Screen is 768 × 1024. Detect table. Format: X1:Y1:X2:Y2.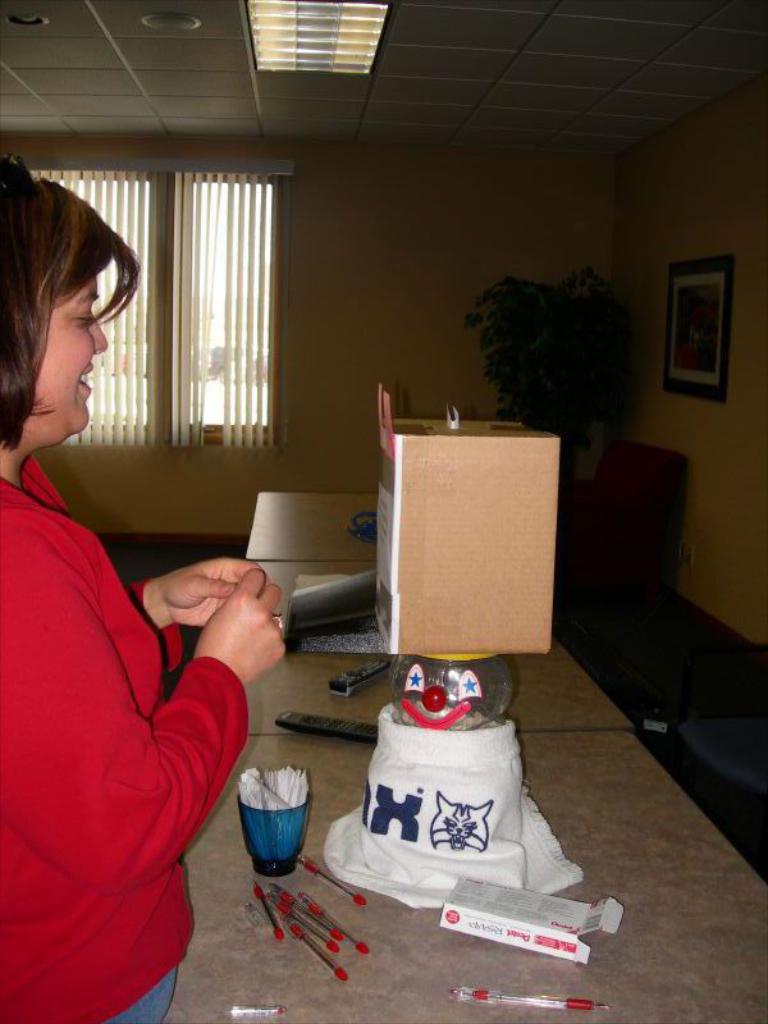
161:639:767:1023.
